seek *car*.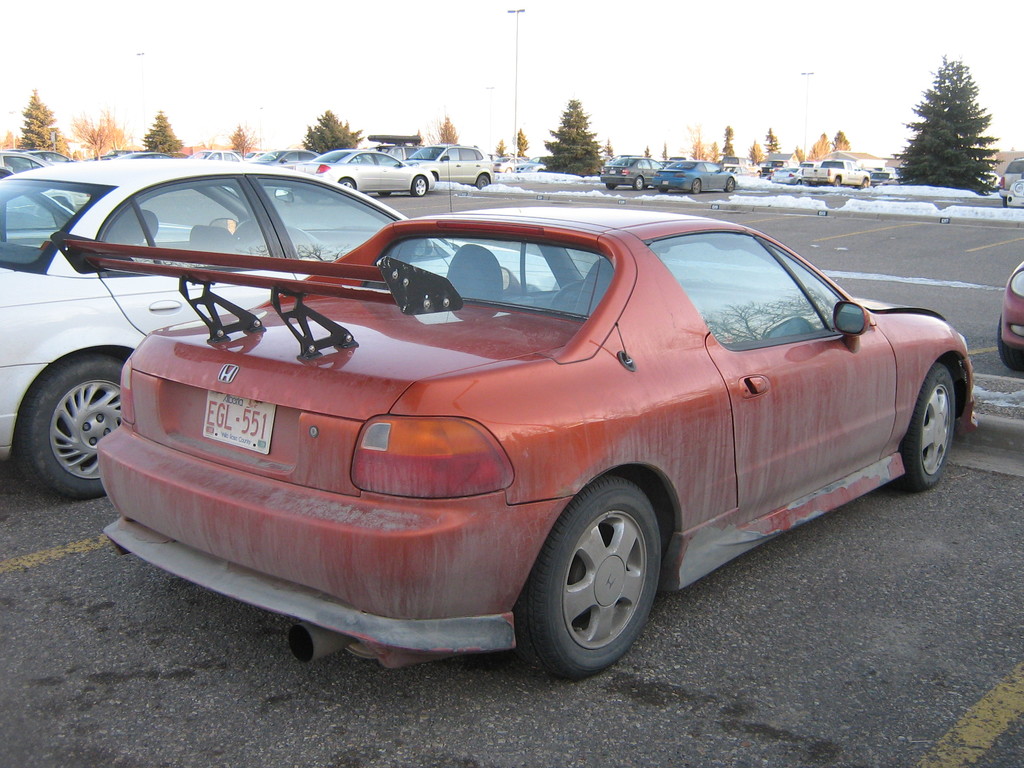
{"x1": 994, "y1": 157, "x2": 1023, "y2": 205}.
